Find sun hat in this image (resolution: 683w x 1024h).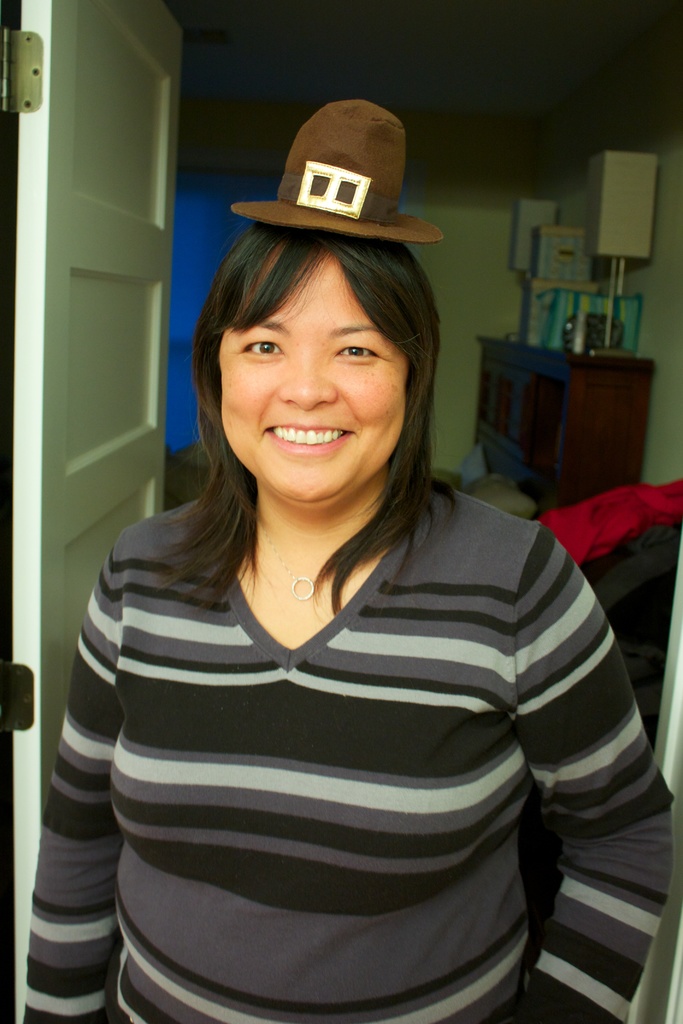
x1=226 y1=94 x2=443 y2=252.
